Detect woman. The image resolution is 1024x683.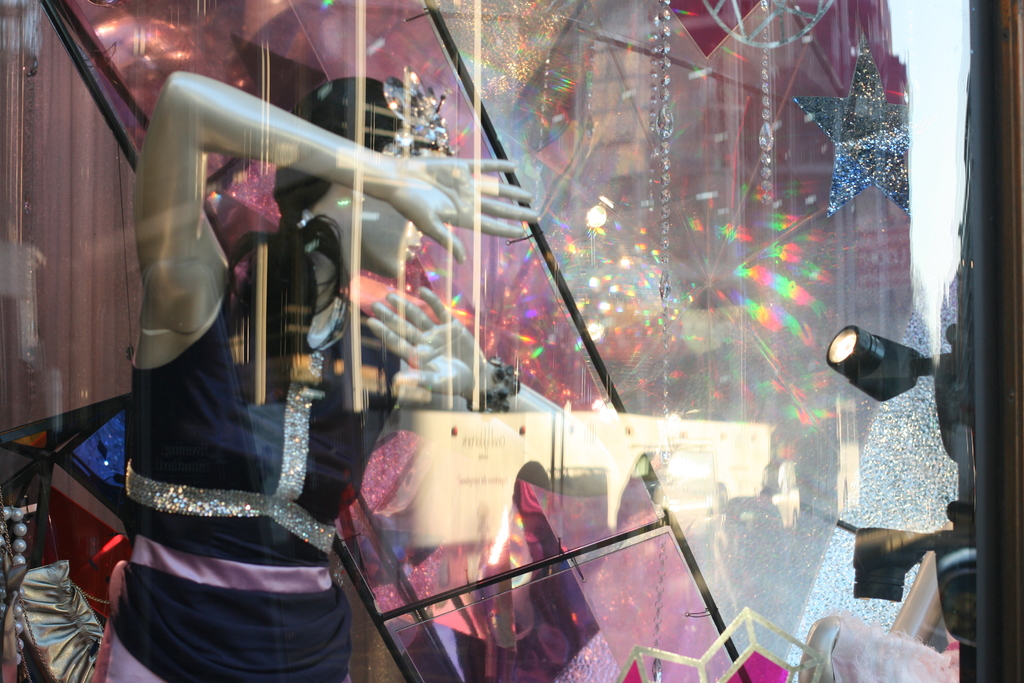
x1=97, y1=67, x2=568, y2=682.
